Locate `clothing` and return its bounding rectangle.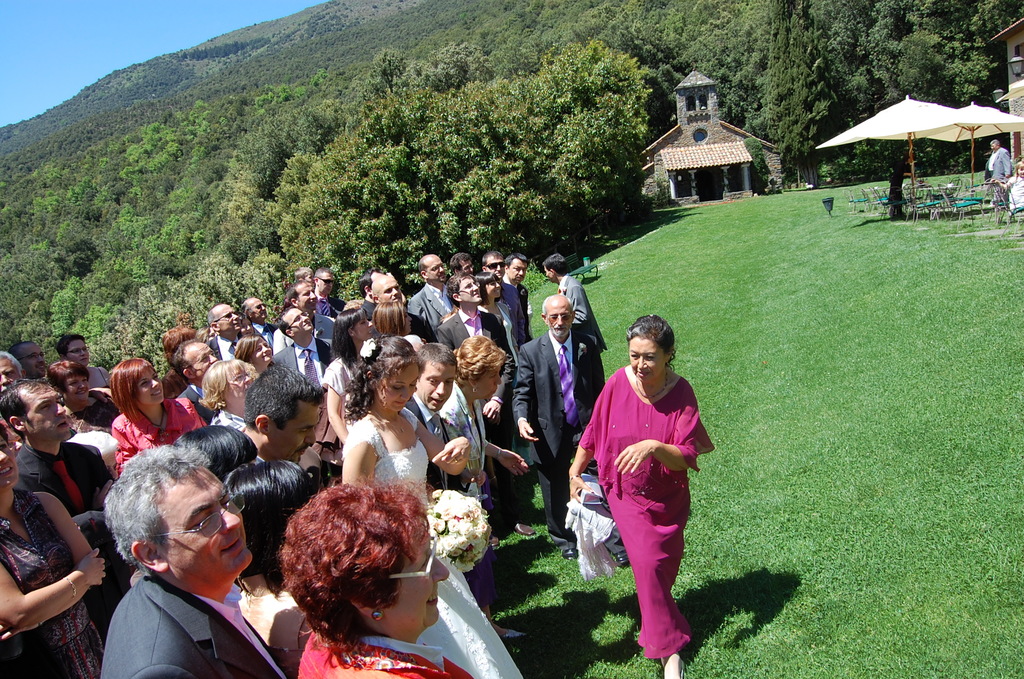
[x1=344, y1=420, x2=525, y2=678].
